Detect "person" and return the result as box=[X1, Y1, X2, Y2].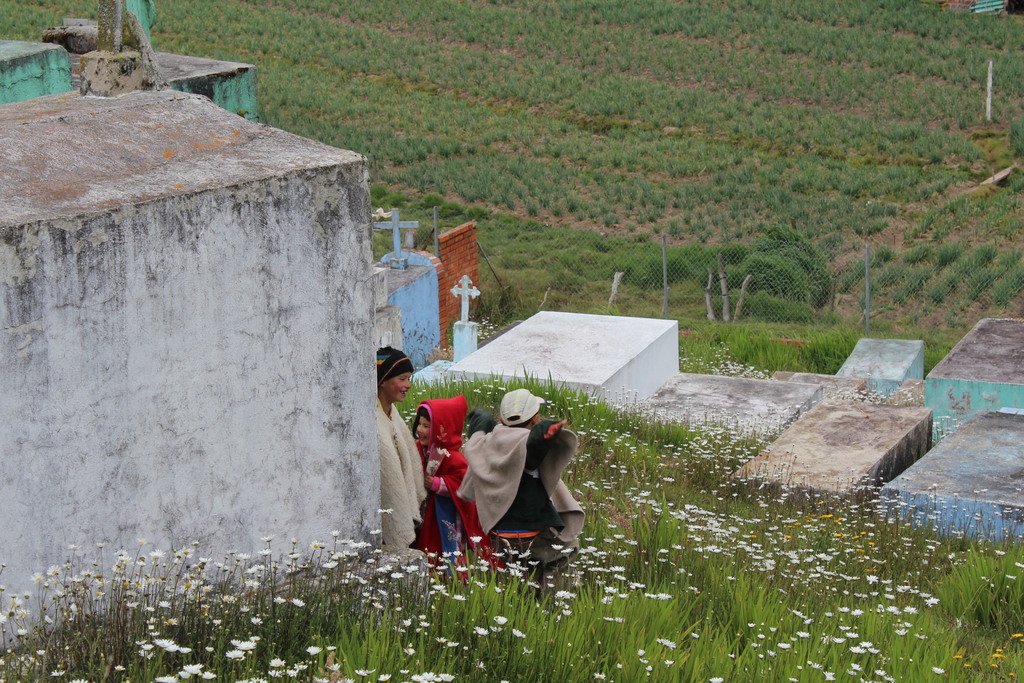
box=[376, 345, 429, 566].
